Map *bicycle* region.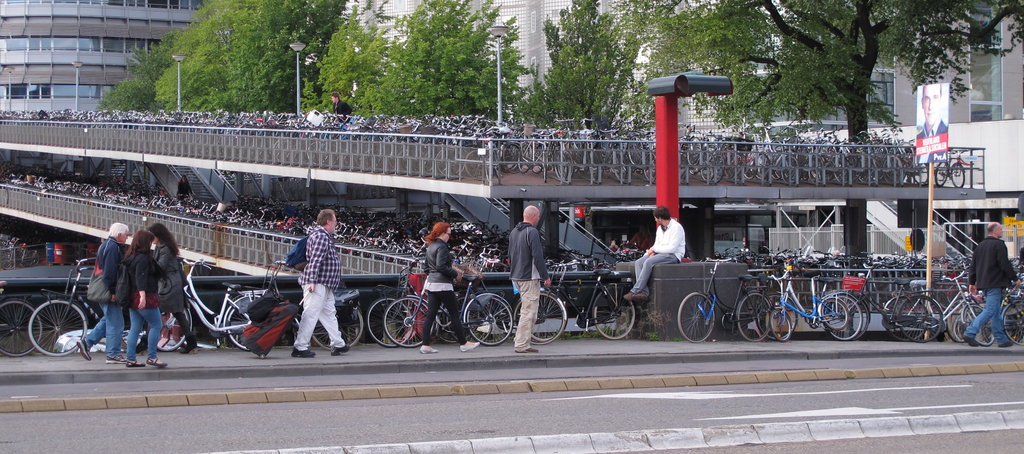
Mapped to locate(751, 267, 865, 344).
